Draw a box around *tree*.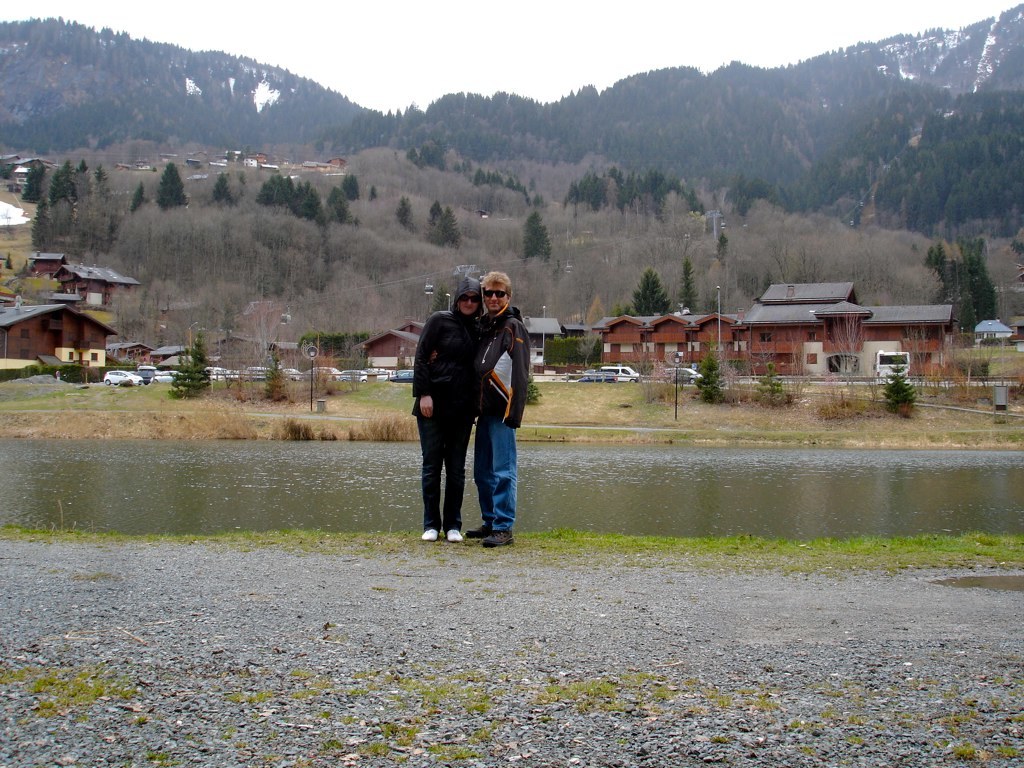
<box>528,201,557,276</box>.
